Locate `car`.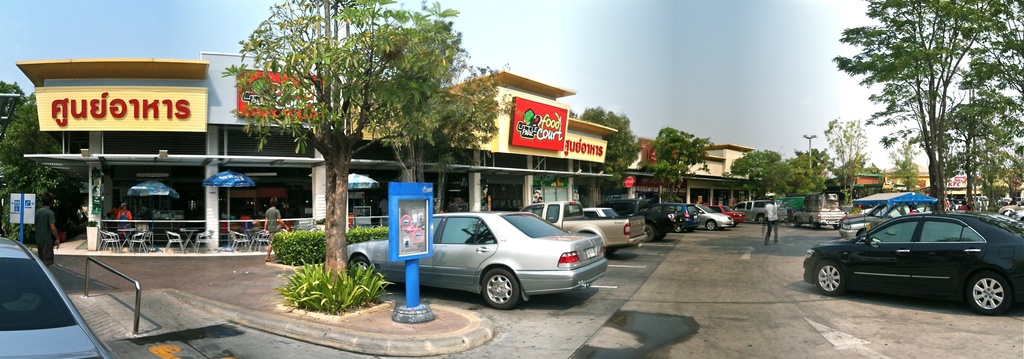
Bounding box: box(840, 205, 896, 237).
